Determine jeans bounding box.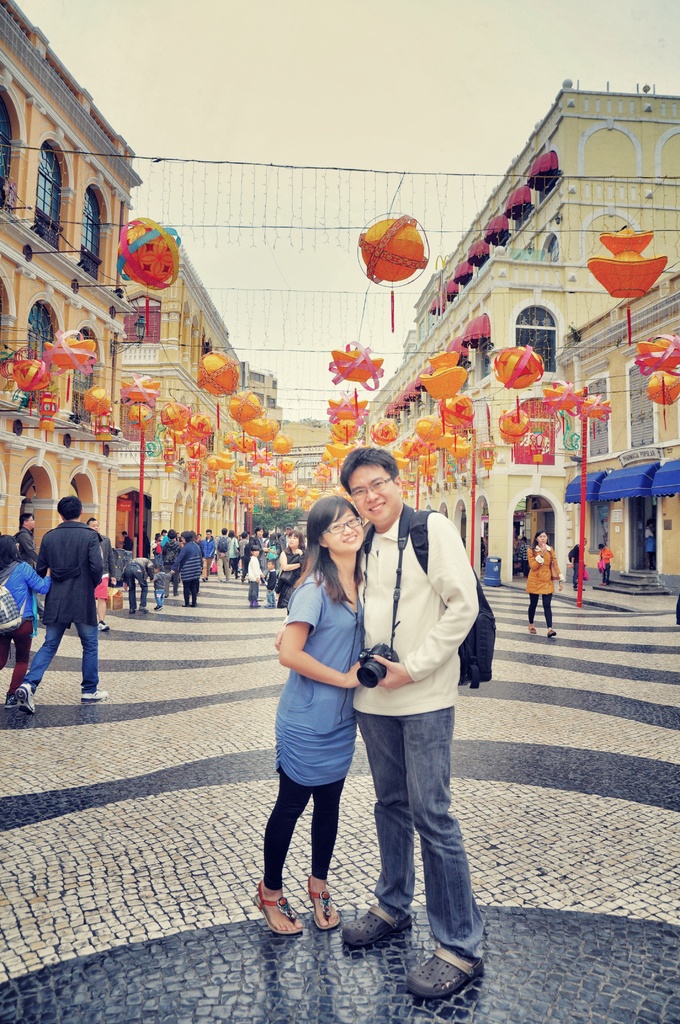
Determined: Rect(152, 589, 164, 608).
